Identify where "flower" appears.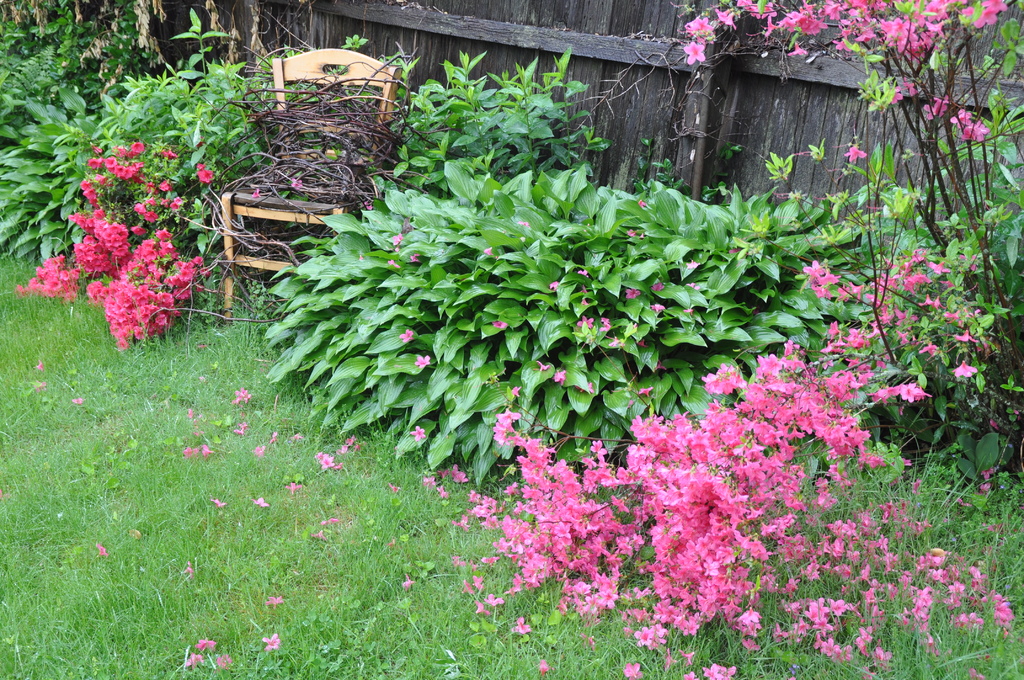
Appears at bbox=[652, 281, 665, 291].
